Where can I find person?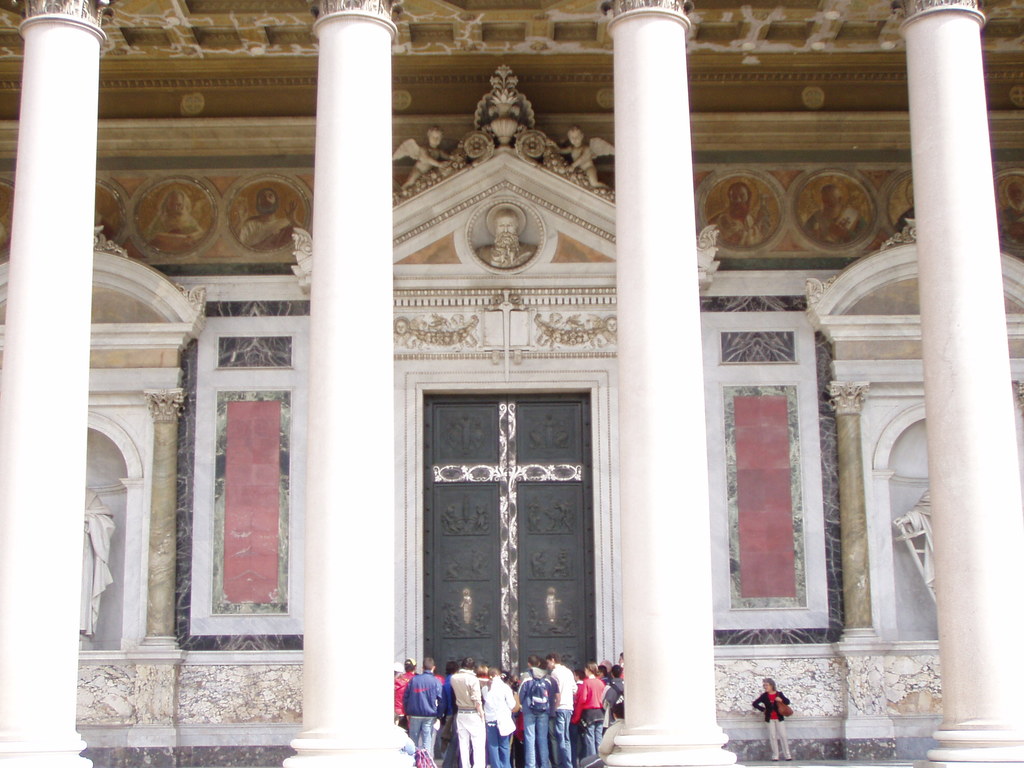
You can find it at bbox=(751, 678, 792, 760).
